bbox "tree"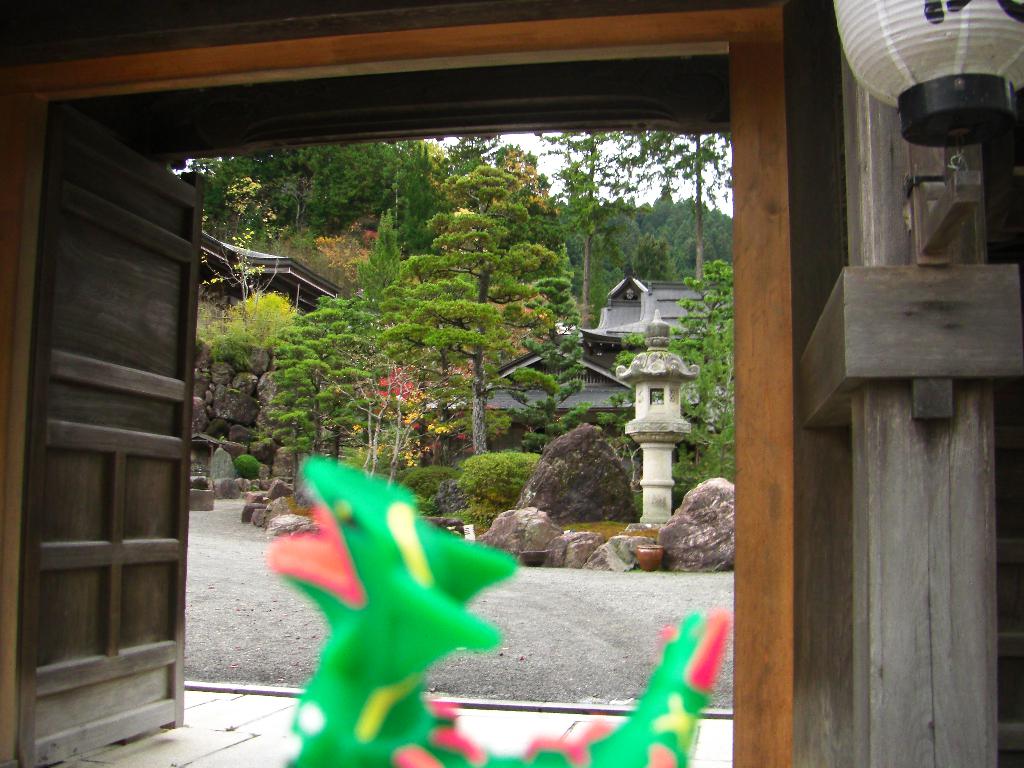
591:259:734:506
